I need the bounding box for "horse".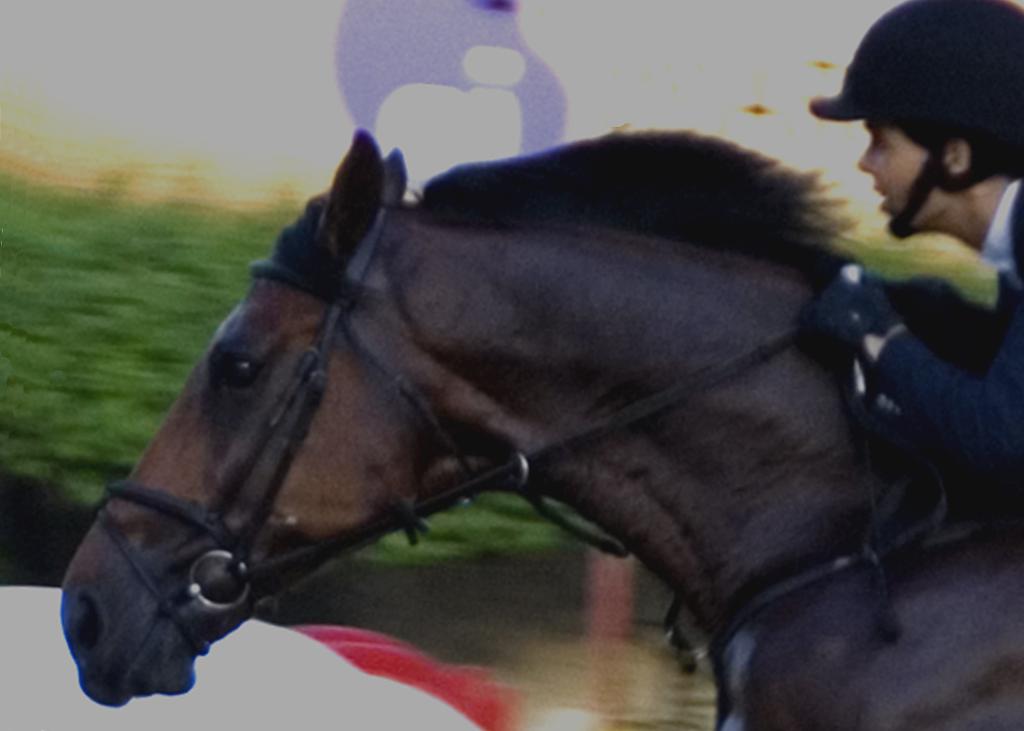
Here it is: 56 125 1023 730.
